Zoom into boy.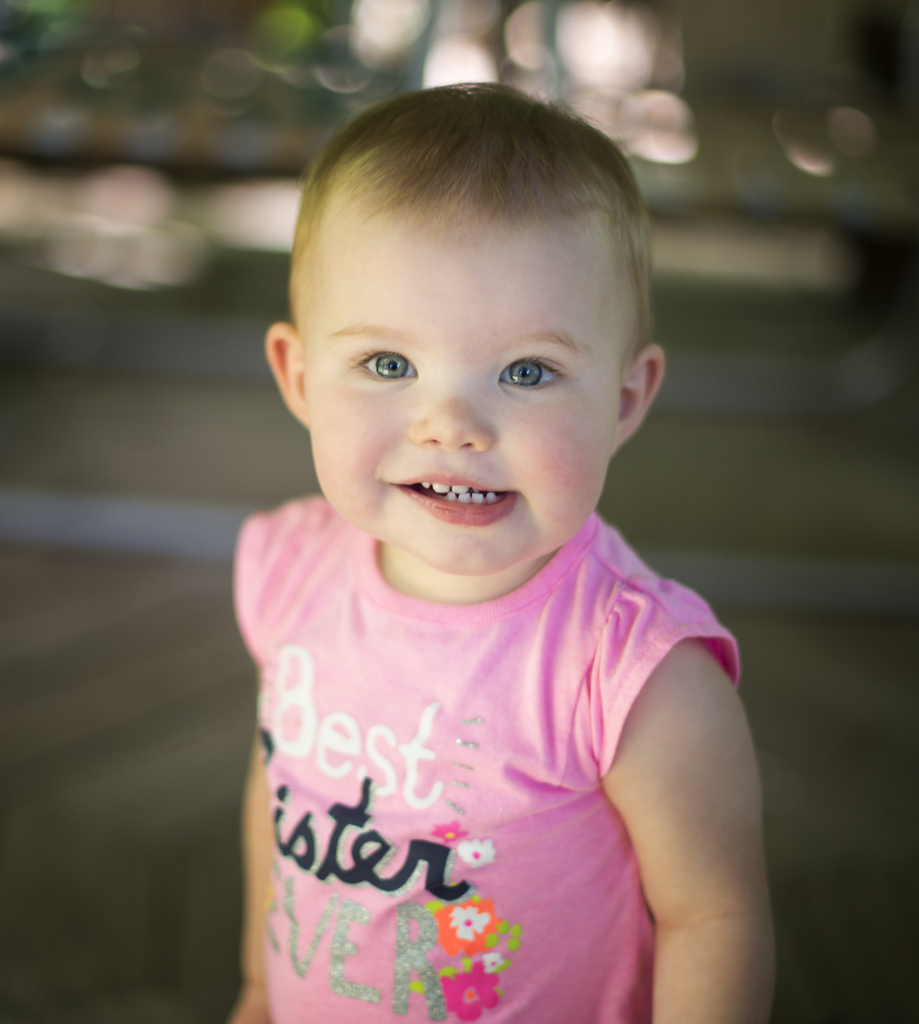
Zoom target: locate(239, 79, 770, 1012).
